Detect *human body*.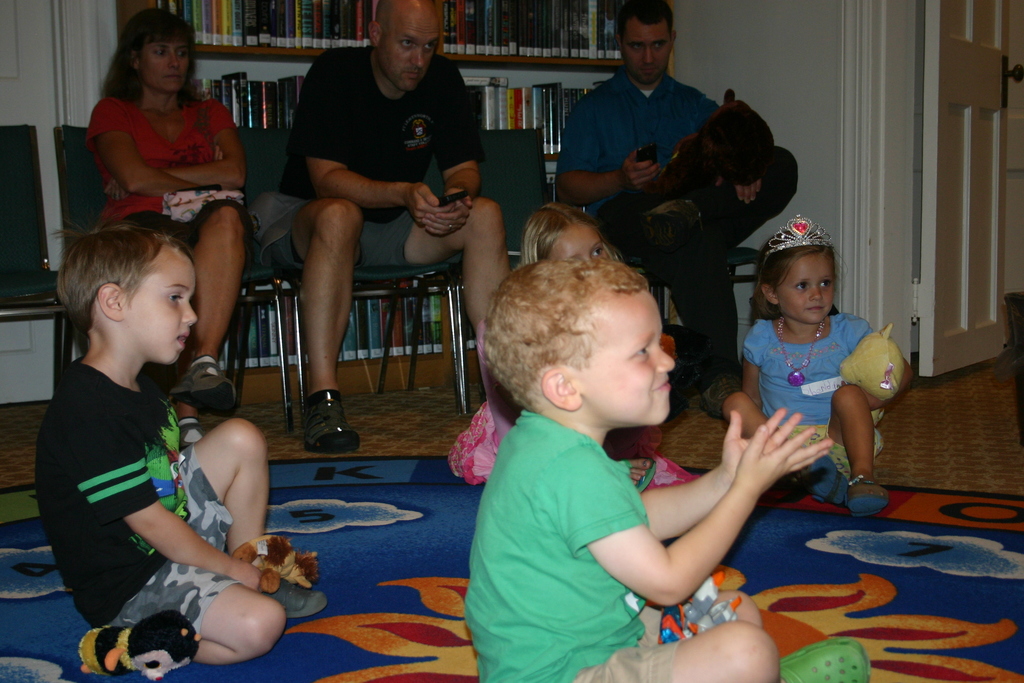
Detected at box=[458, 254, 834, 682].
